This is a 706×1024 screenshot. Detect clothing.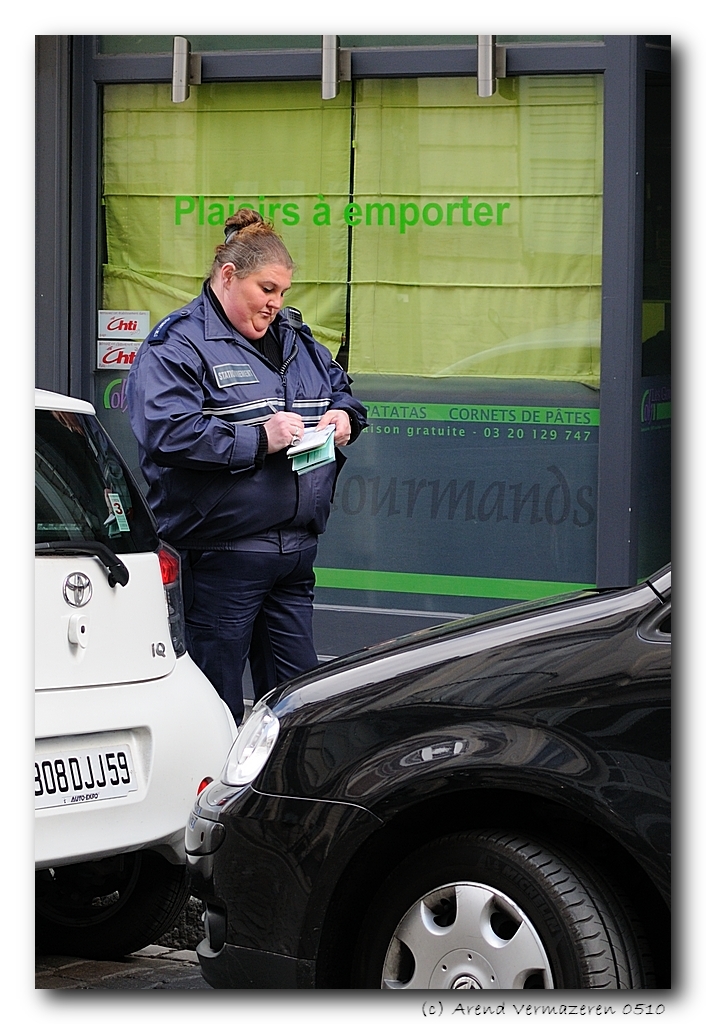
l=127, t=206, r=374, b=698.
